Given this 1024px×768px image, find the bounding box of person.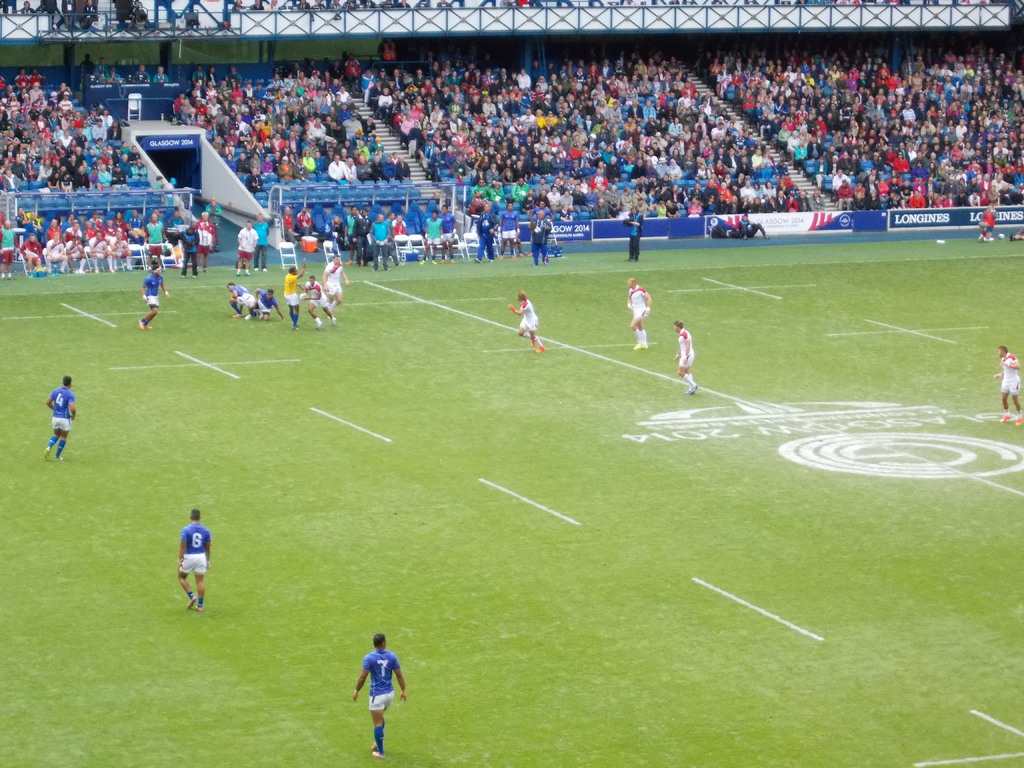
{"left": 419, "top": 207, "right": 444, "bottom": 266}.
